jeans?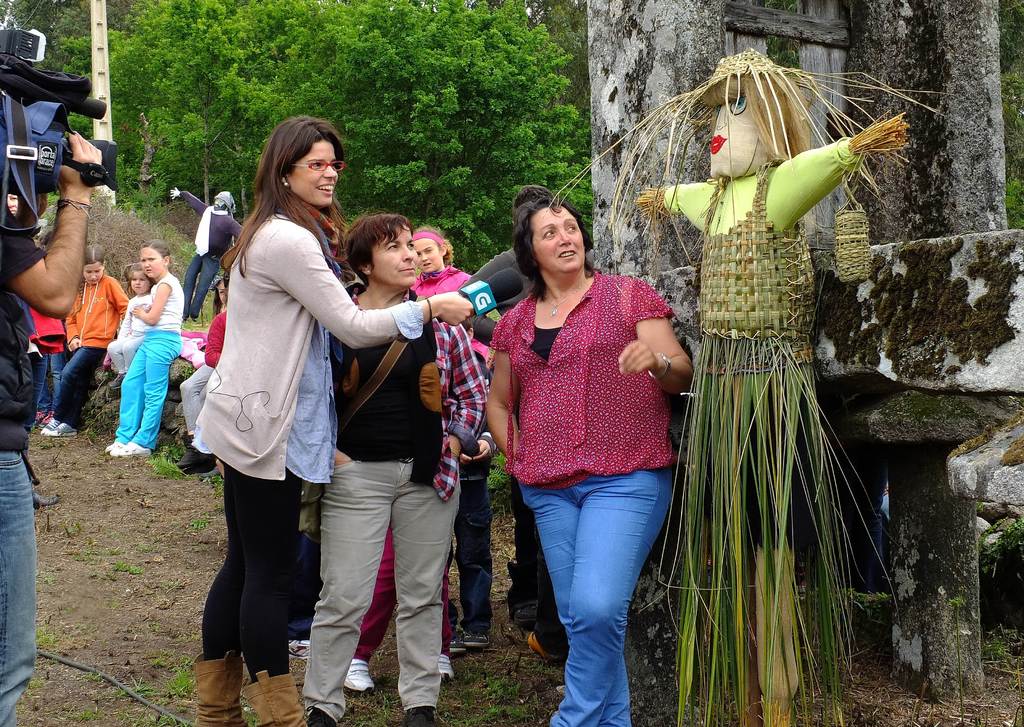
{"left": 179, "top": 245, "right": 216, "bottom": 318}
